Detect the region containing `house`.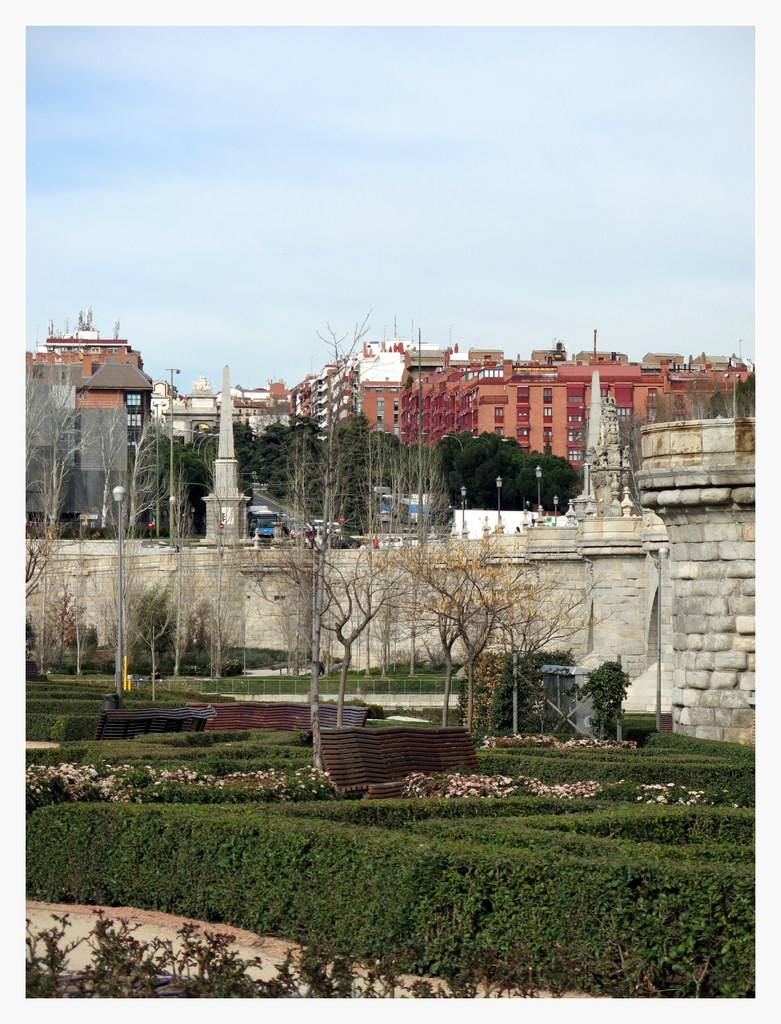
bbox=[28, 312, 148, 511].
